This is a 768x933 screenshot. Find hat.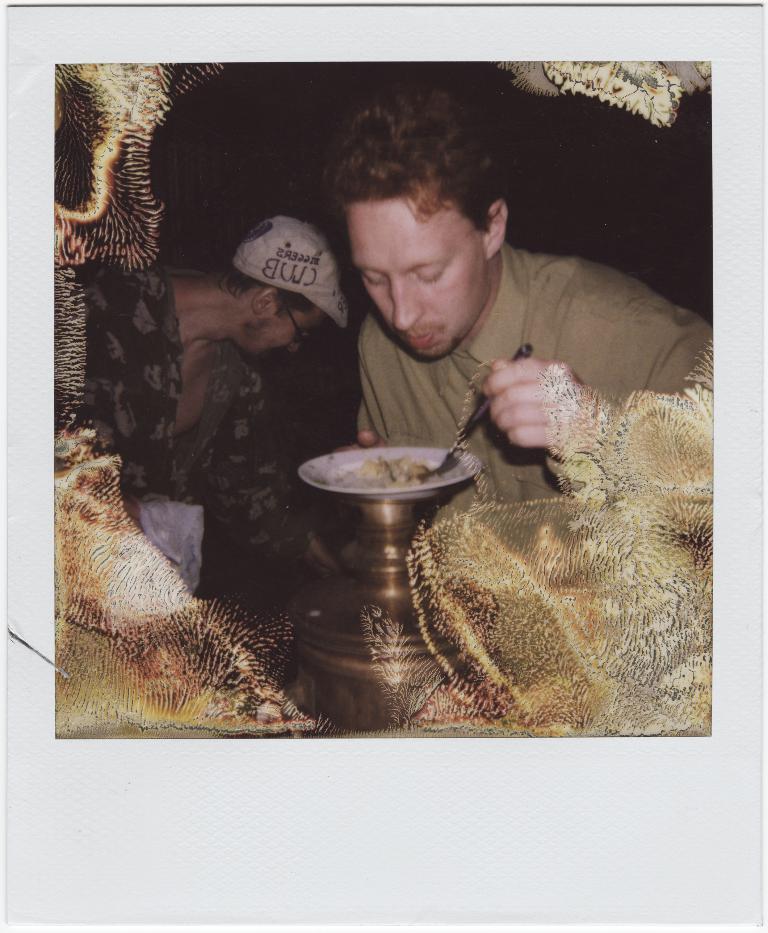
Bounding box: {"x1": 228, "y1": 215, "x2": 348, "y2": 332}.
